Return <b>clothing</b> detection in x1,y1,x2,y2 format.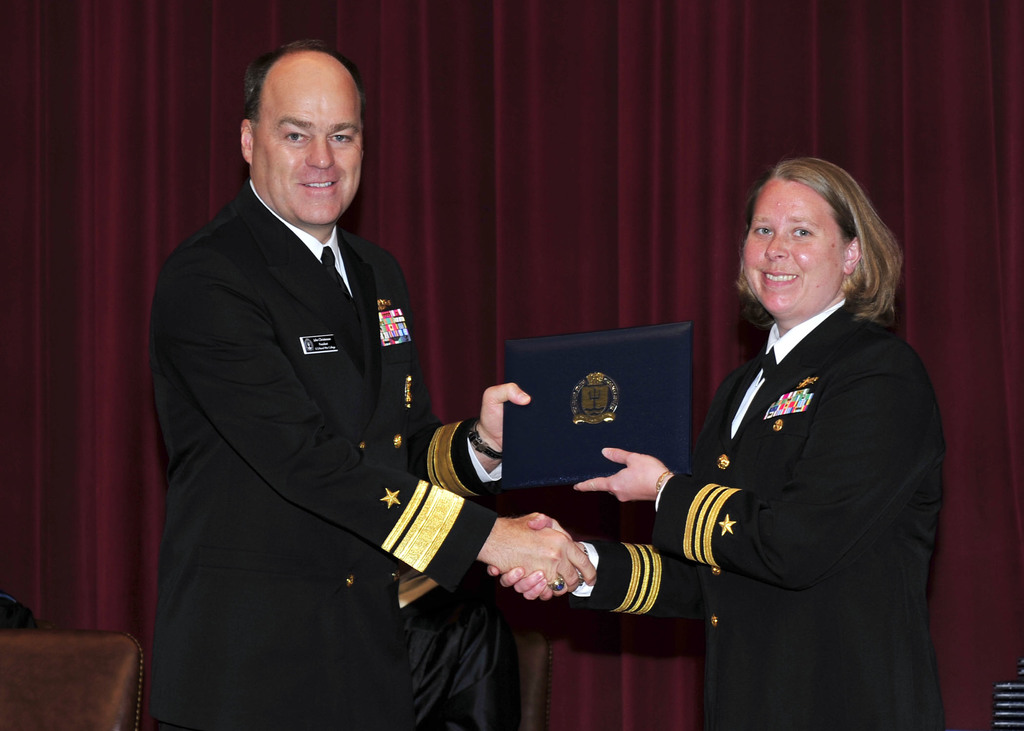
572,300,946,730.
